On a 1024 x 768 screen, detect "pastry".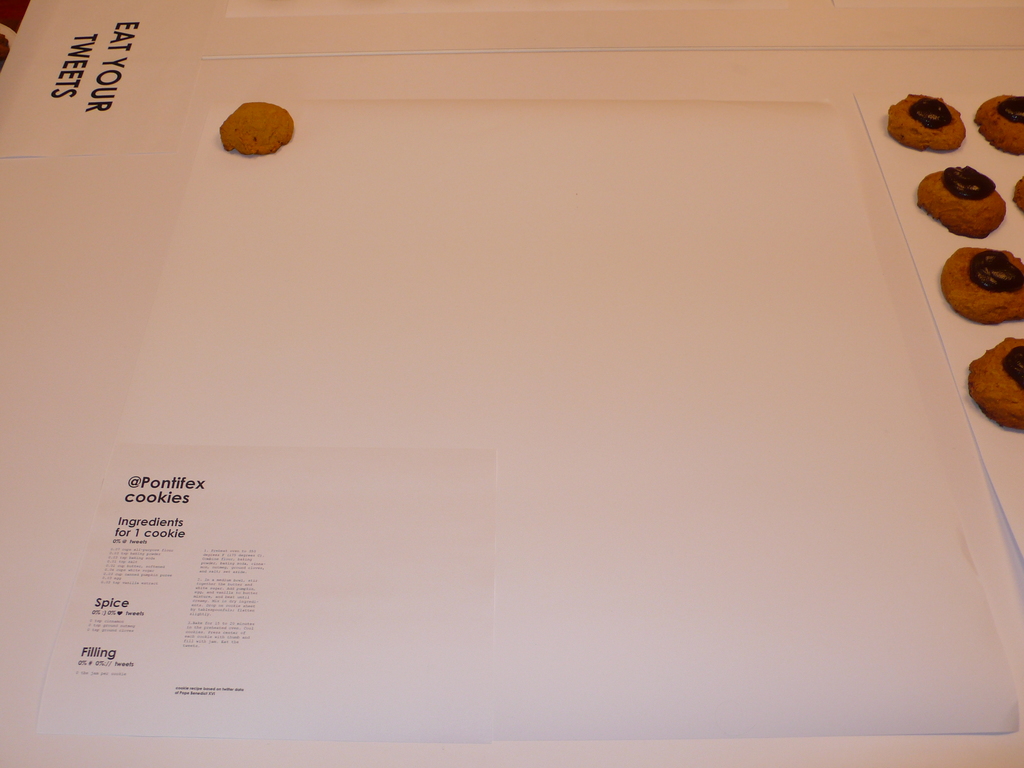
945/245/1023/322.
